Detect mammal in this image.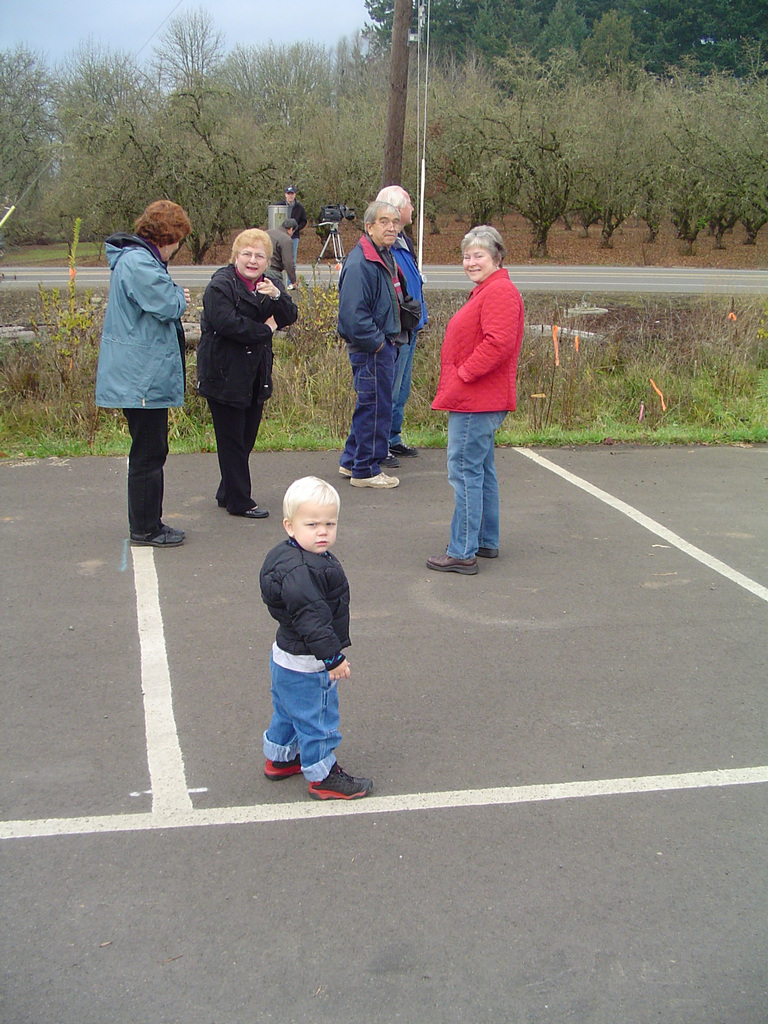
Detection: {"left": 339, "top": 199, "right": 405, "bottom": 484}.
